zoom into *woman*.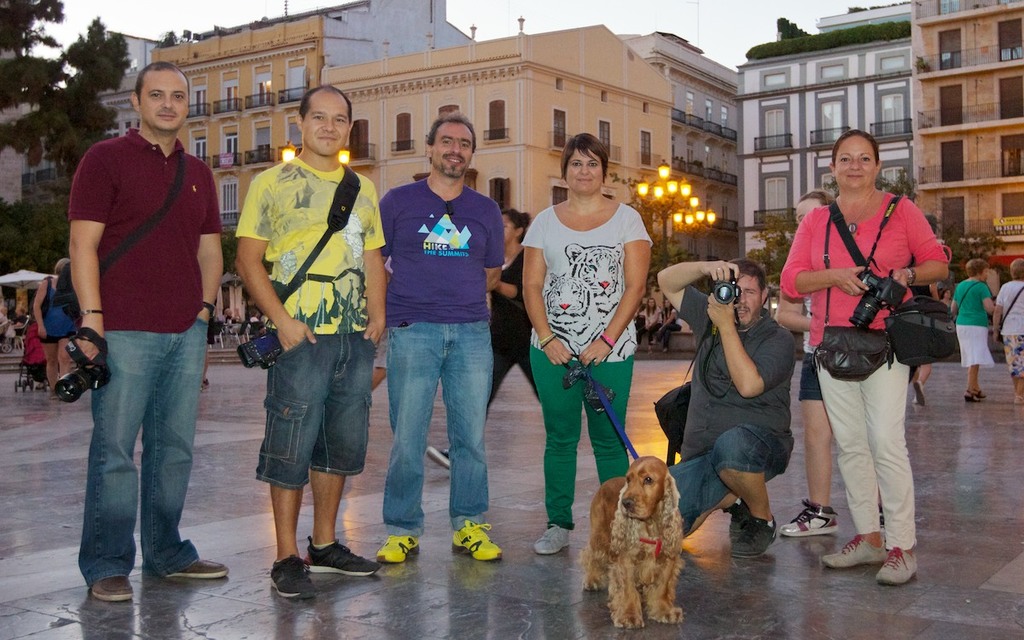
Zoom target: l=993, t=258, r=1023, b=404.
